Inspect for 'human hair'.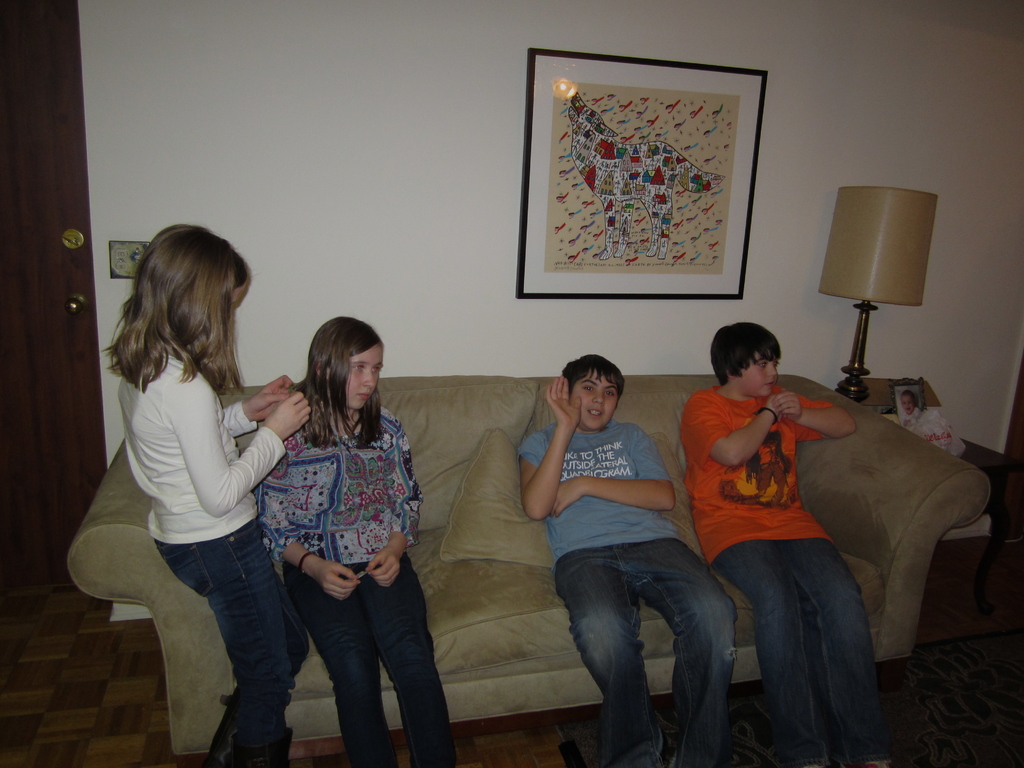
Inspection: left=710, top=323, right=784, bottom=386.
